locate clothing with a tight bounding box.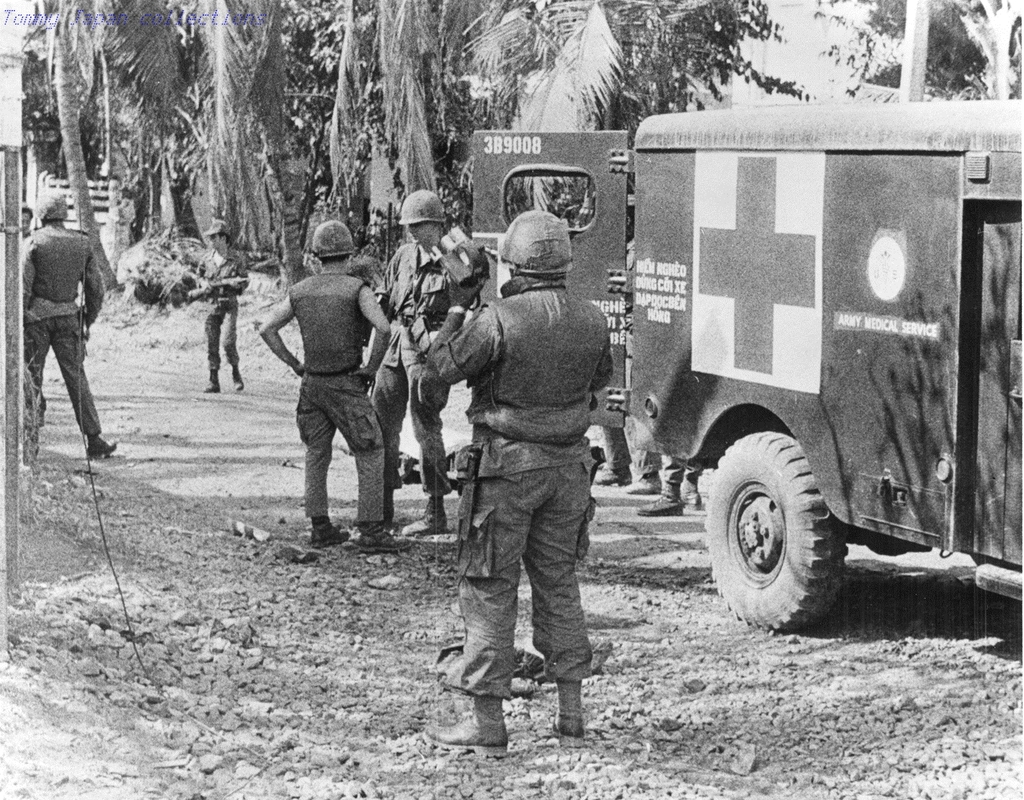
(left=18, top=217, right=106, bottom=443).
